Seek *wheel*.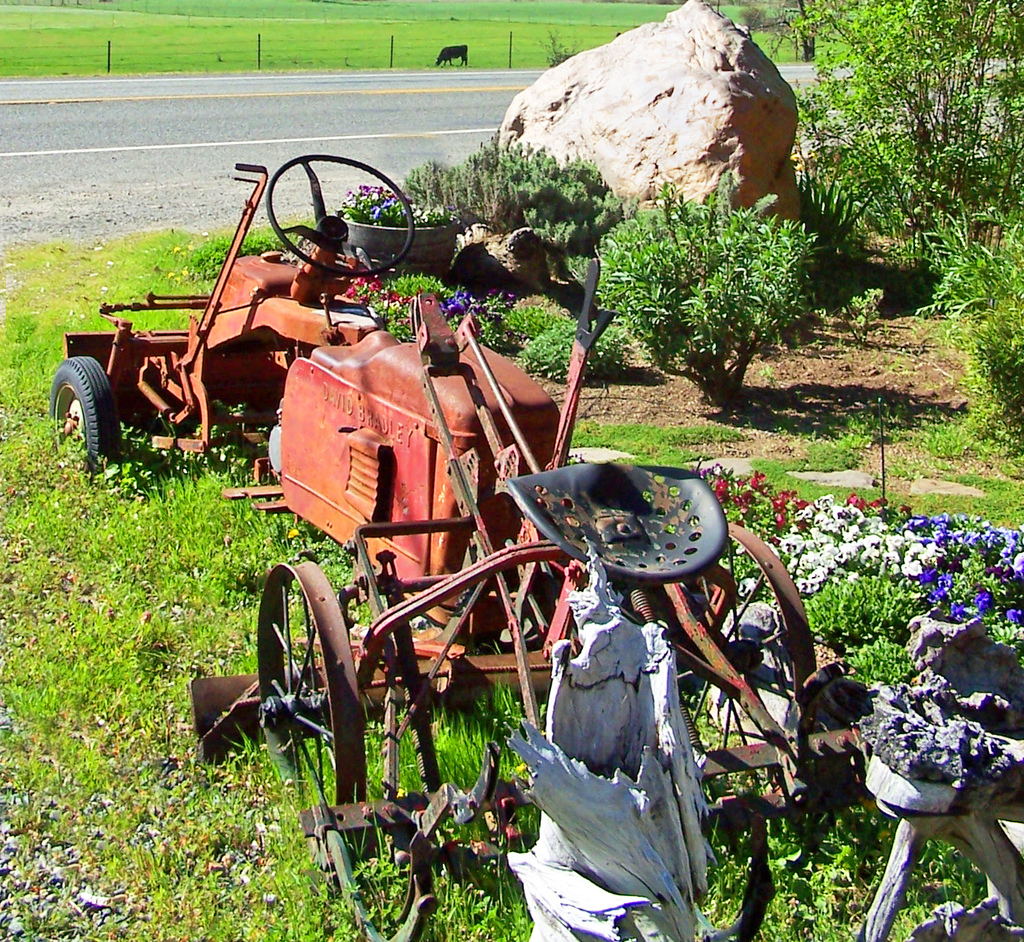
249, 556, 366, 899.
